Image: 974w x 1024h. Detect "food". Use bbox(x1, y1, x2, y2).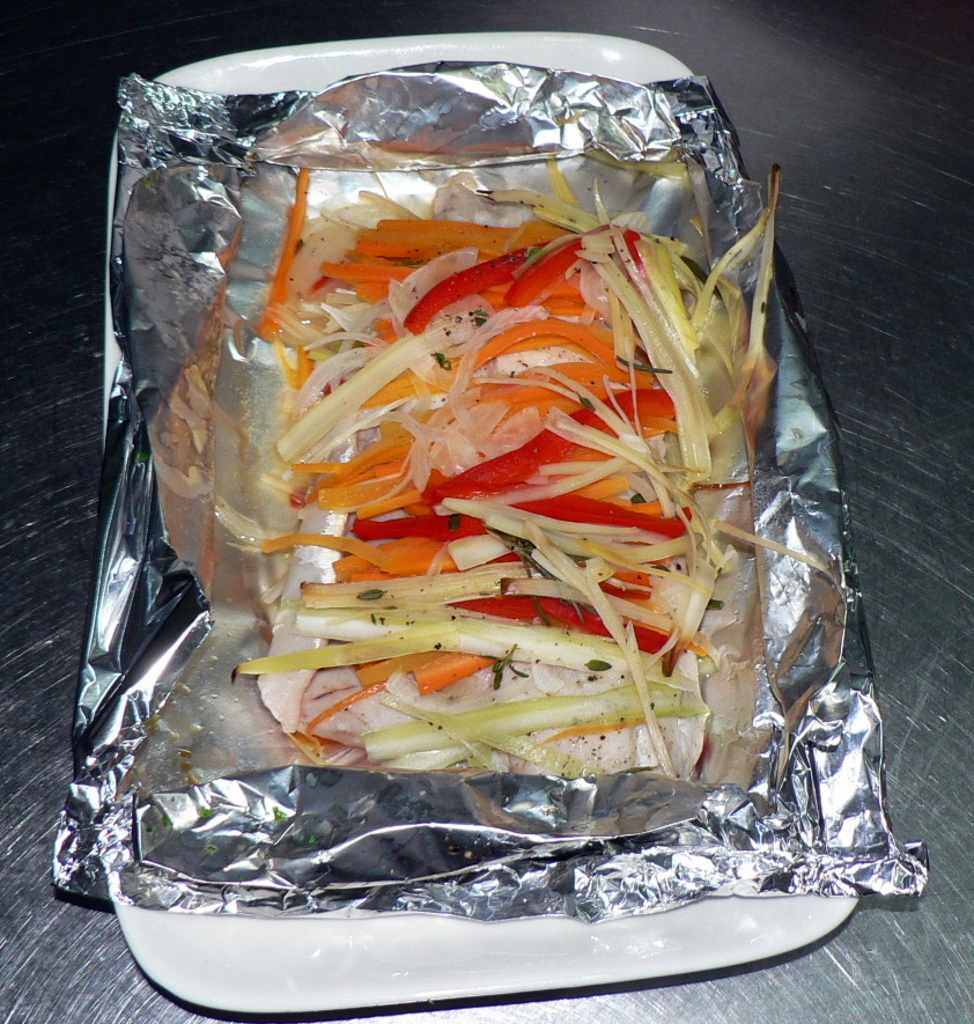
bbox(212, 147, 784, 776).
